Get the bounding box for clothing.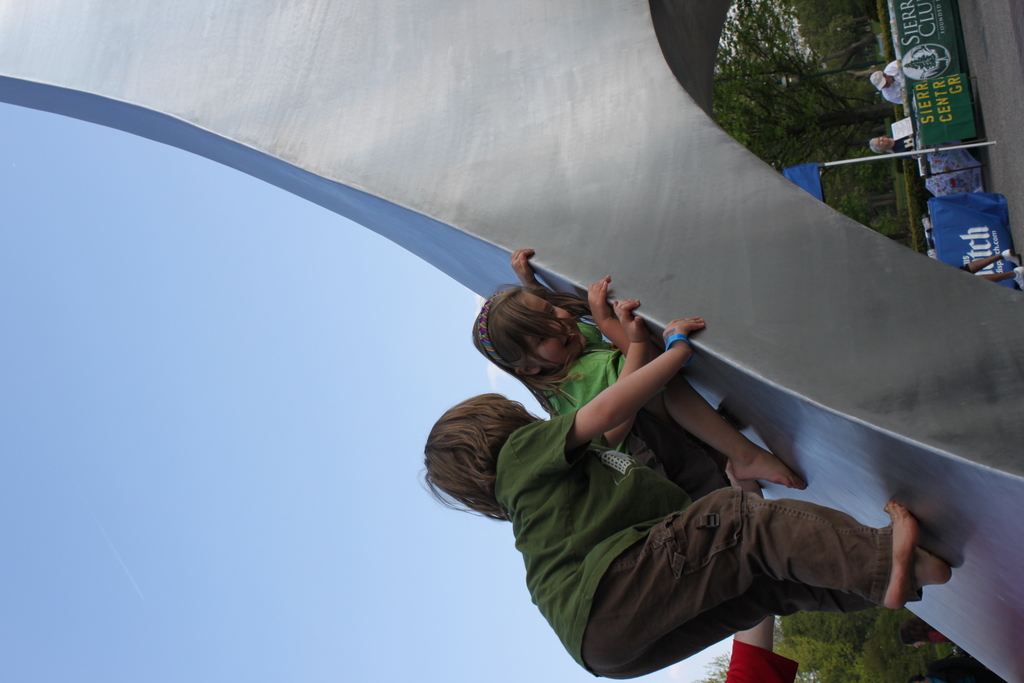
488, 403, 897, 680.
